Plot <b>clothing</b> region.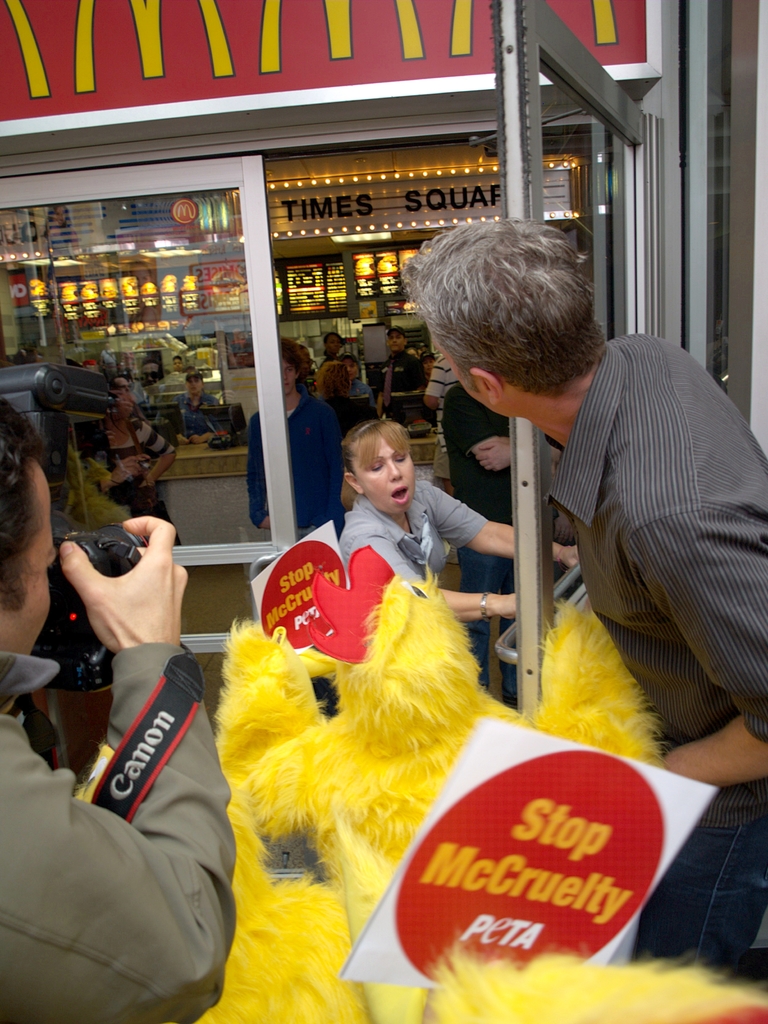
Plotted at bbox=(129, 467, 180, 563).
